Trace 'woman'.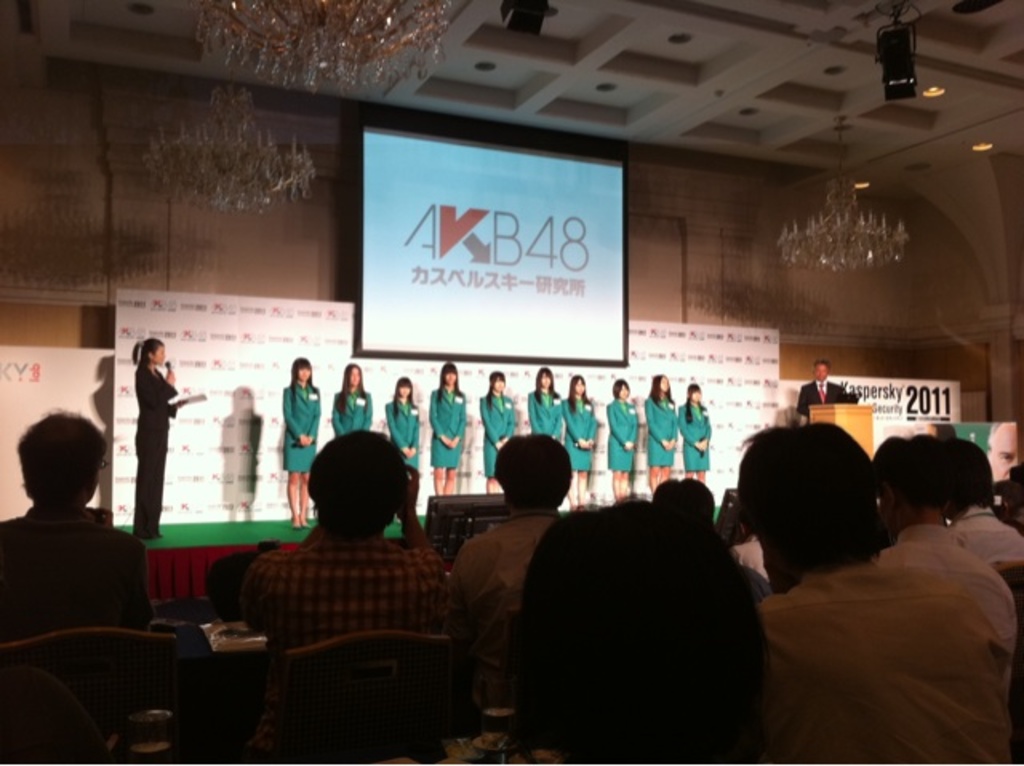
Traced to left=682, top=384, right=712, bottom=481.
